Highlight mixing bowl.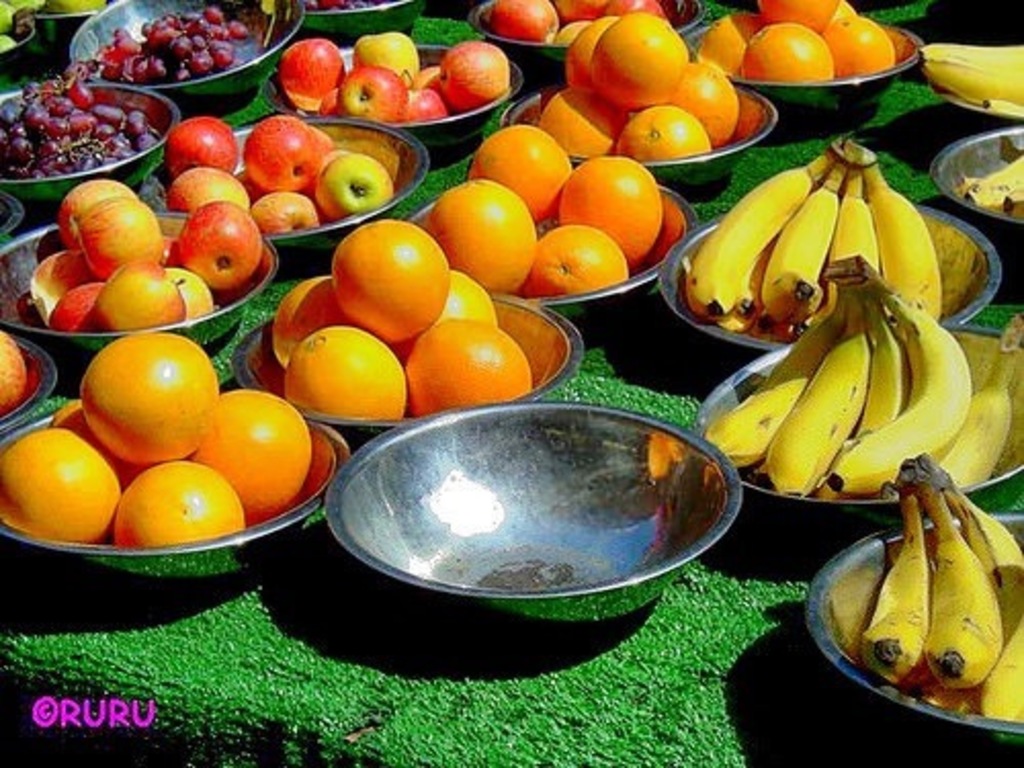
Highlighted region: bbox=(324, 391, 743, 629).
